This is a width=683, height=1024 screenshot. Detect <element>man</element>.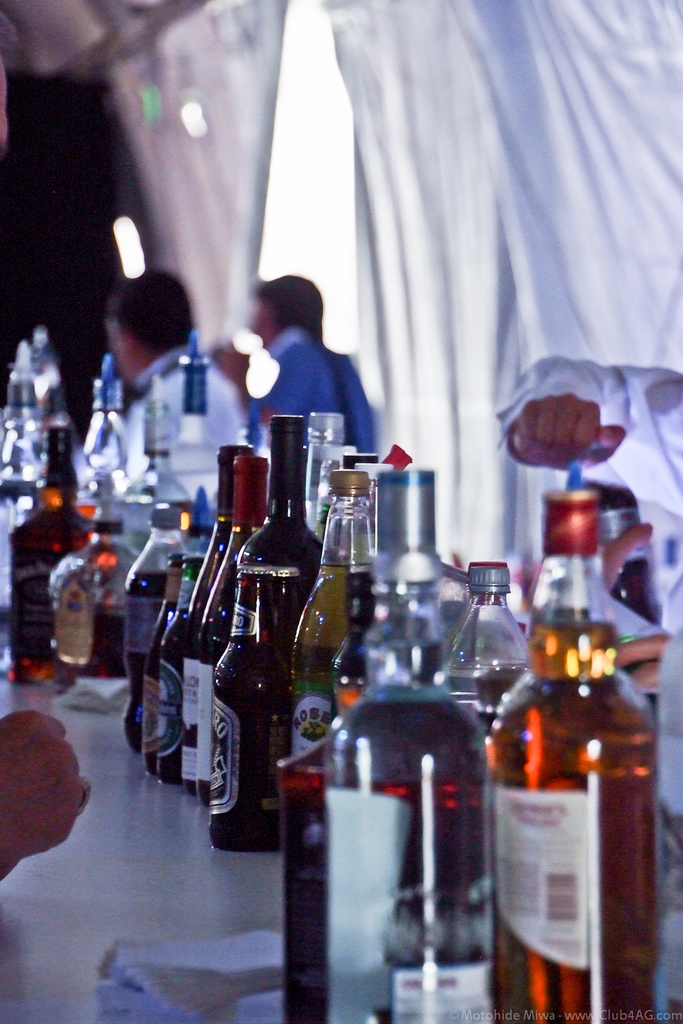
box=[483, 336, 682, 615].
